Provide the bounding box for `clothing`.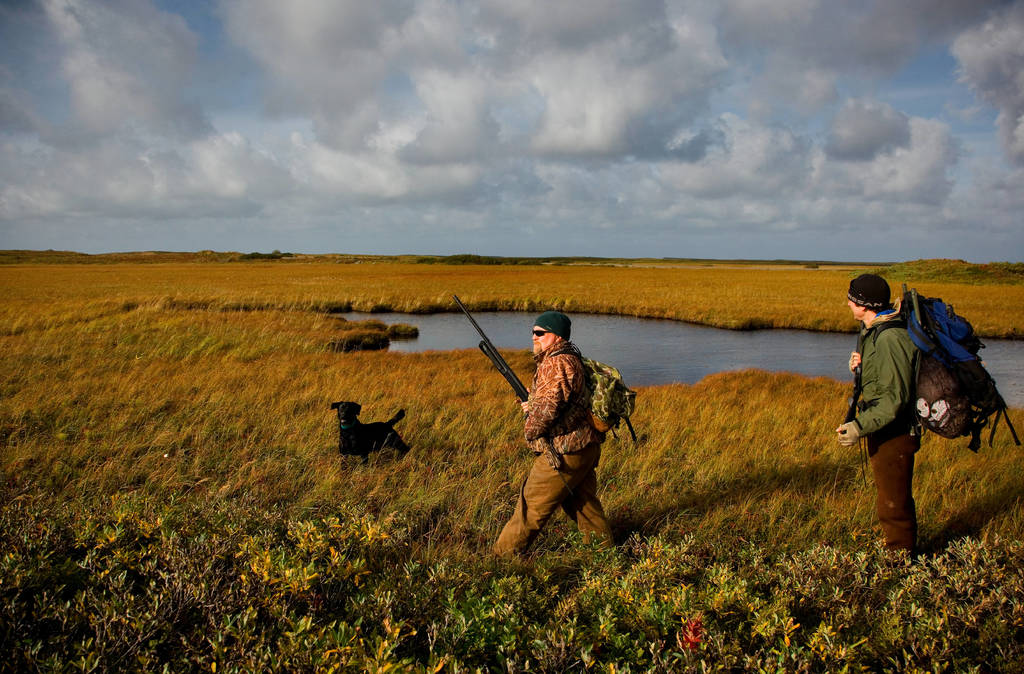
(498,302,648,556).
